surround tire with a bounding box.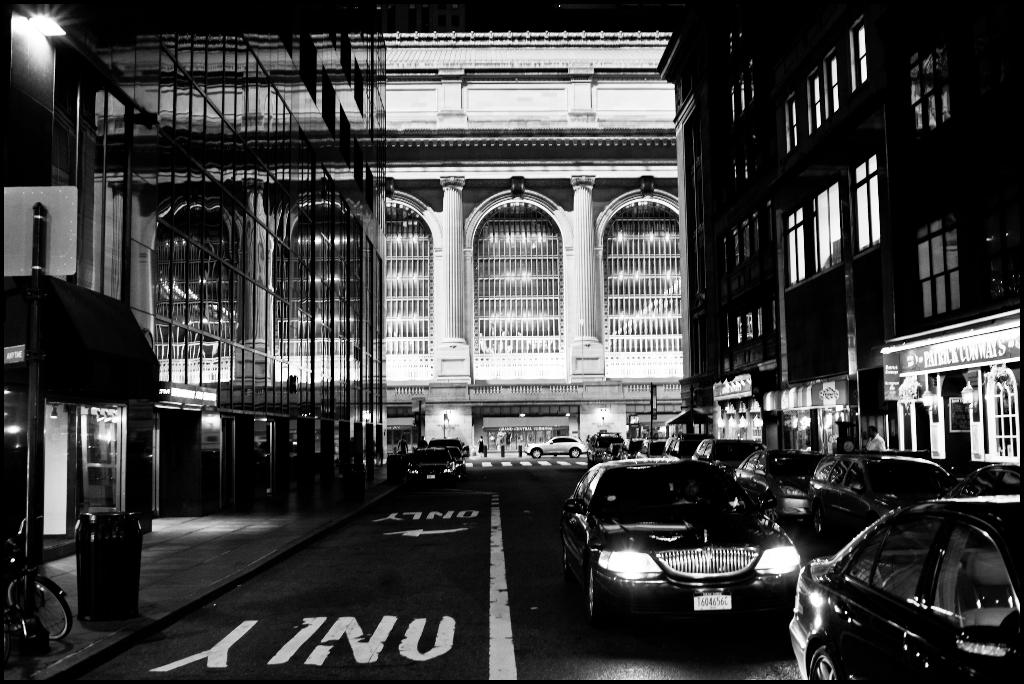
{"x1": 531, "y1": 446, "x2": 546, "y2": 460}.
